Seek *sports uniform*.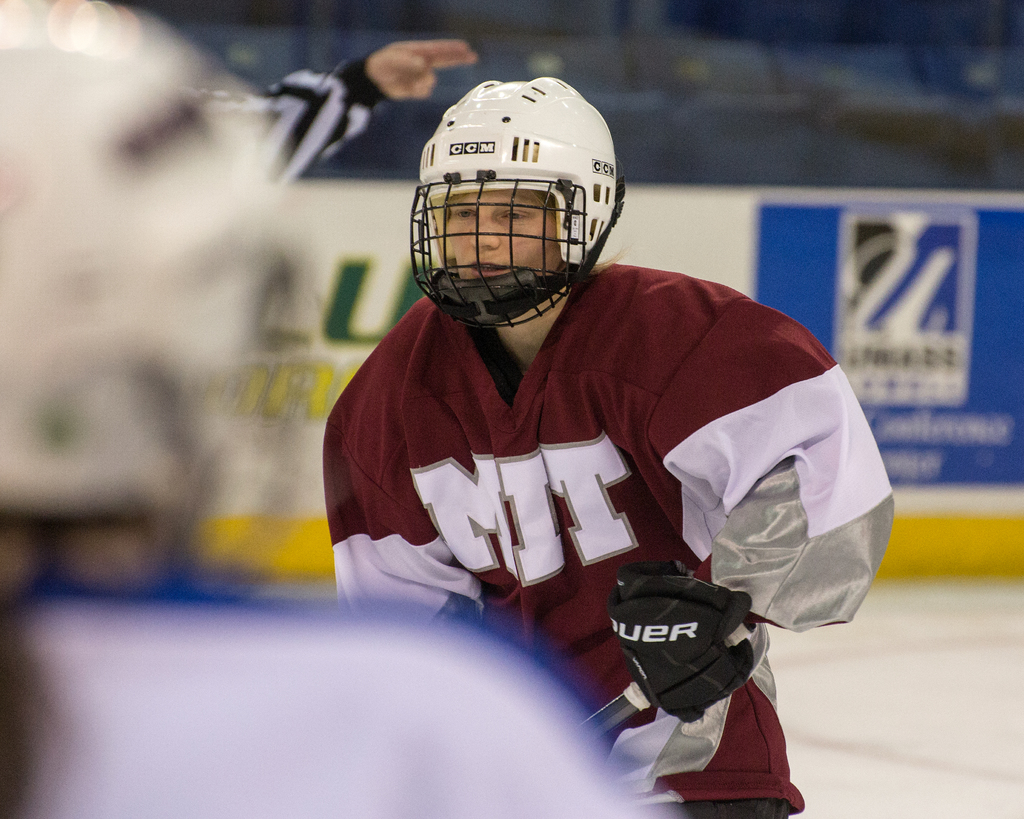
(left=322, top=74, right=896, bottom=818).
